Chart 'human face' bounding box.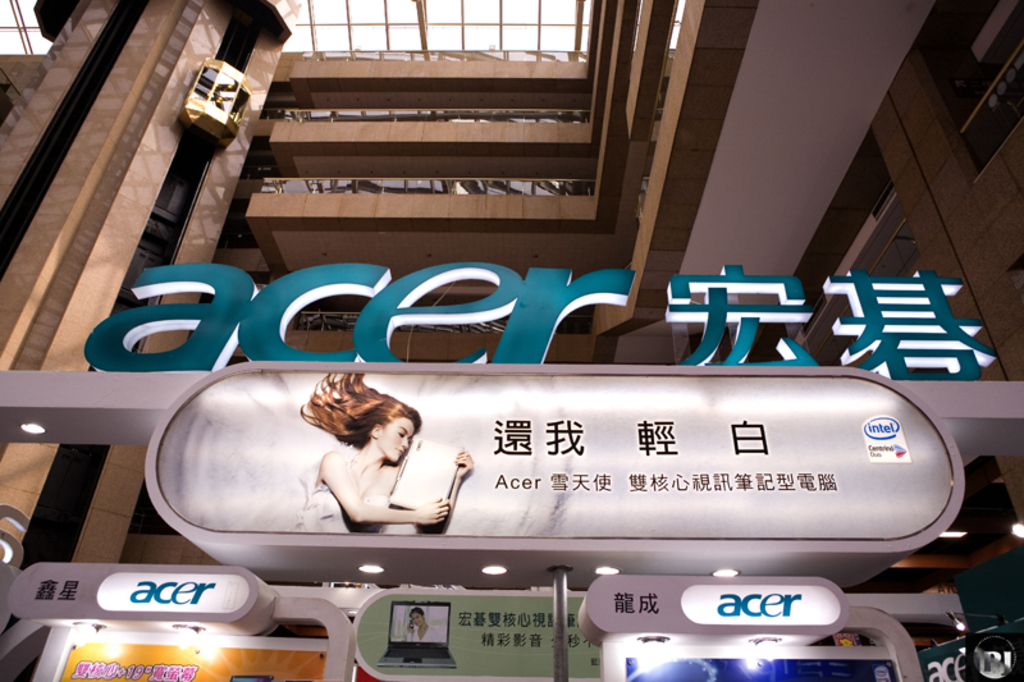
Charted: (left=413, top=613, right=428, bottom=624).
